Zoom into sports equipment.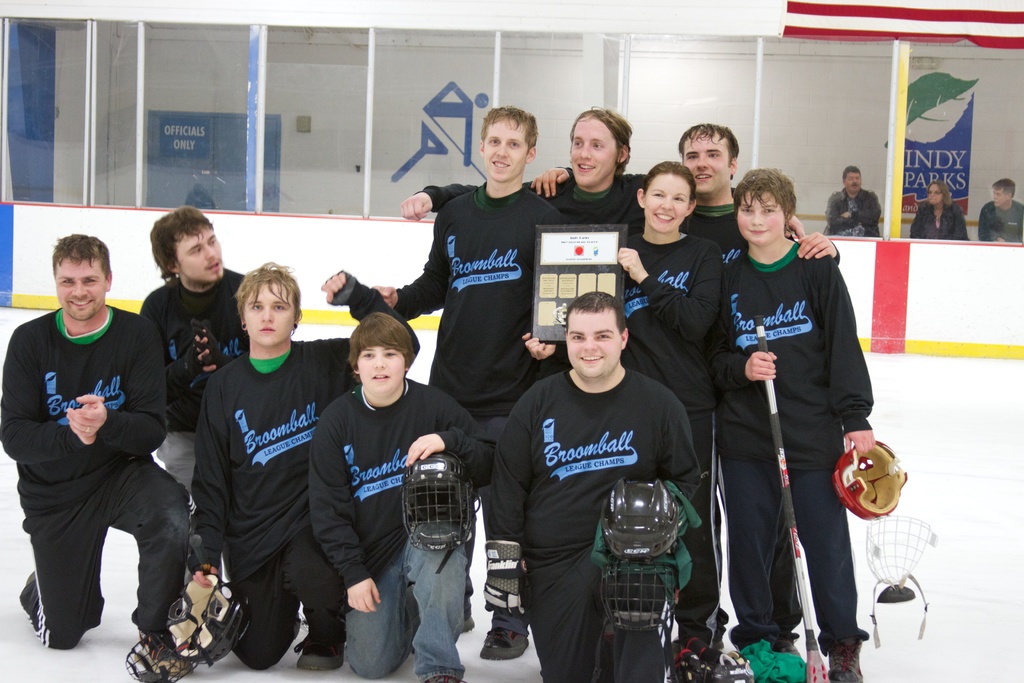
Zoom target: x1=184, y1=531, x2=212, y2=574.
